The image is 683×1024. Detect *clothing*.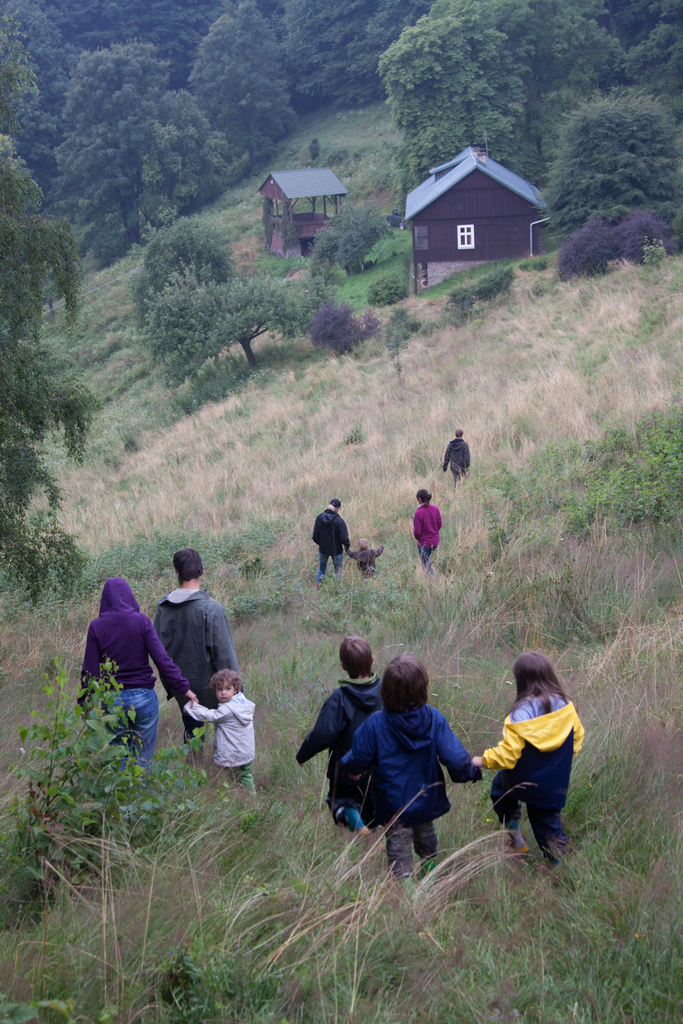
Detection: [310, 503, 348, 577].
